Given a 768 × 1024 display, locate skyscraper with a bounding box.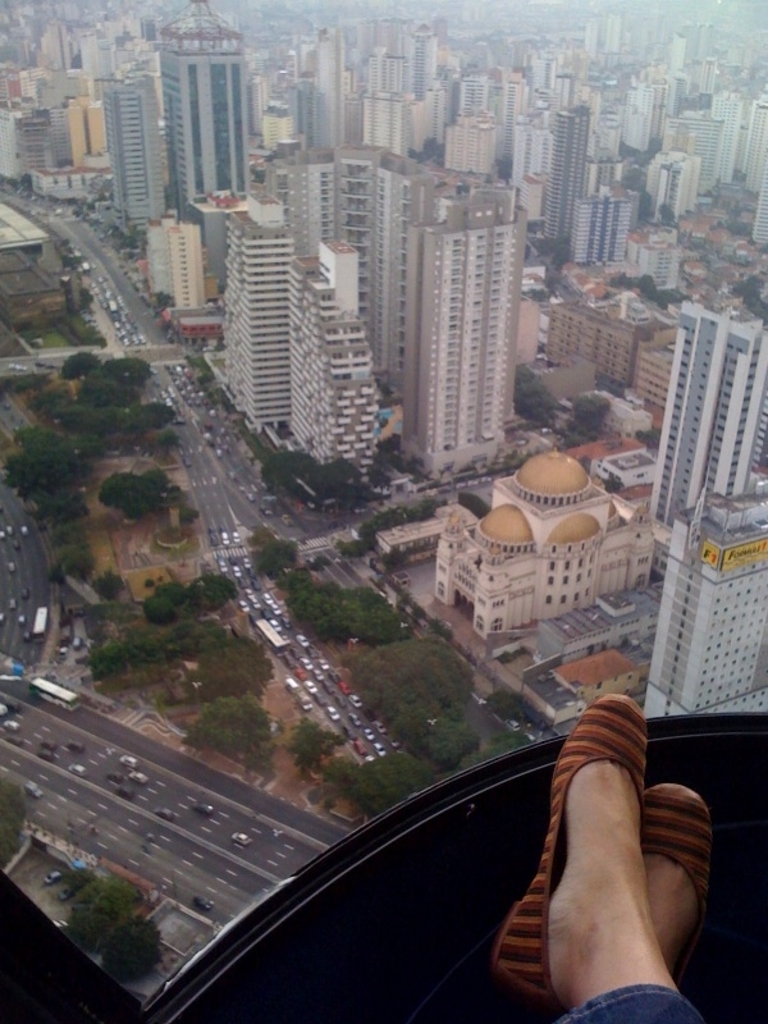
Located: select_region(548, 105, 582, 239).
